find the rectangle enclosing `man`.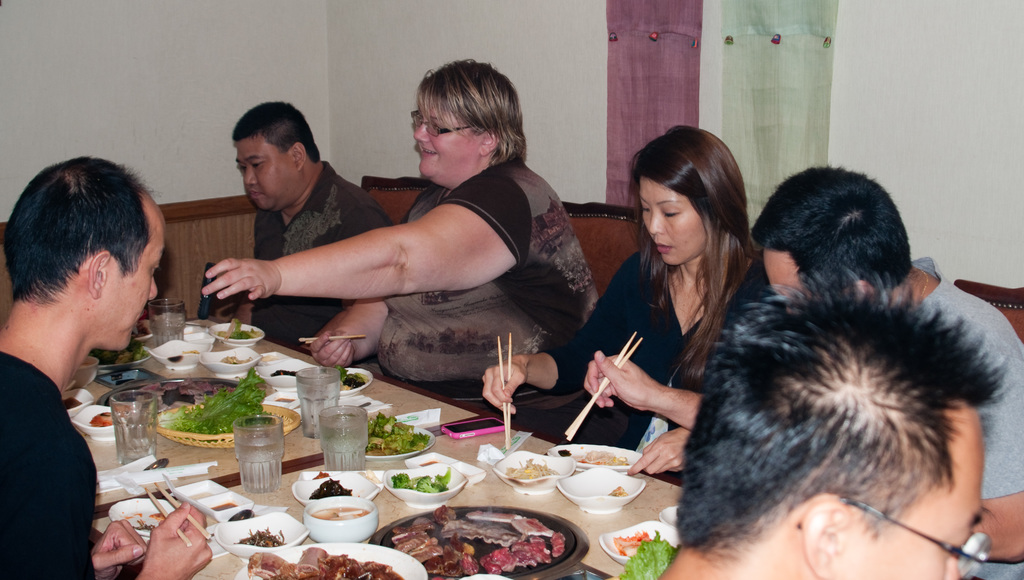
<bbox>0, 151, 214, 579</bbox>.
